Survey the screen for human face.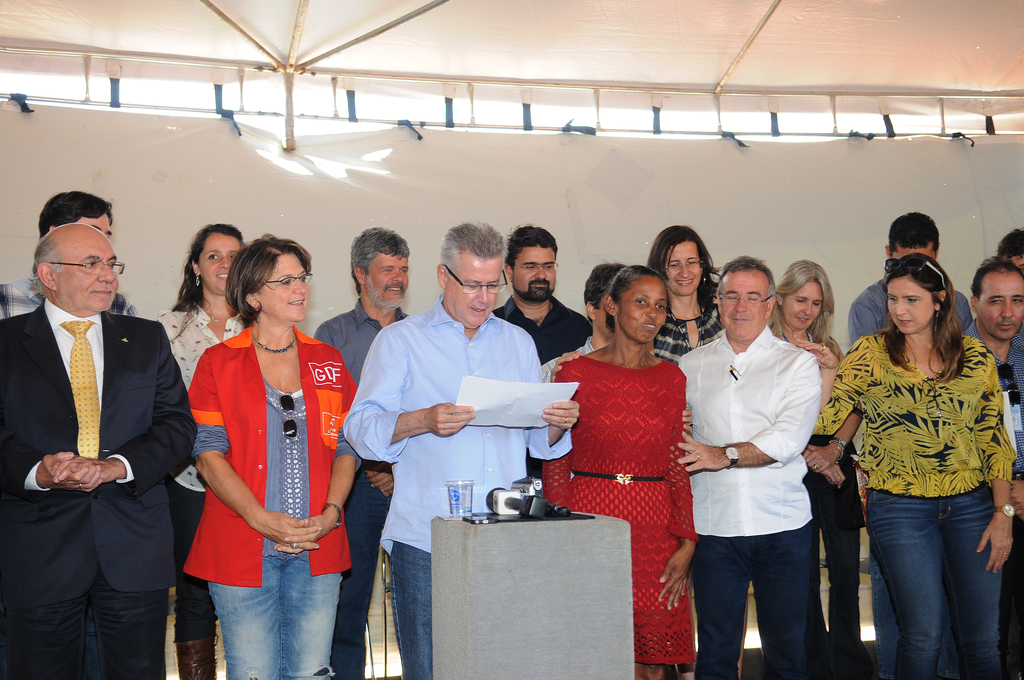
Survey found: box=[443, 260, 504, 332].
